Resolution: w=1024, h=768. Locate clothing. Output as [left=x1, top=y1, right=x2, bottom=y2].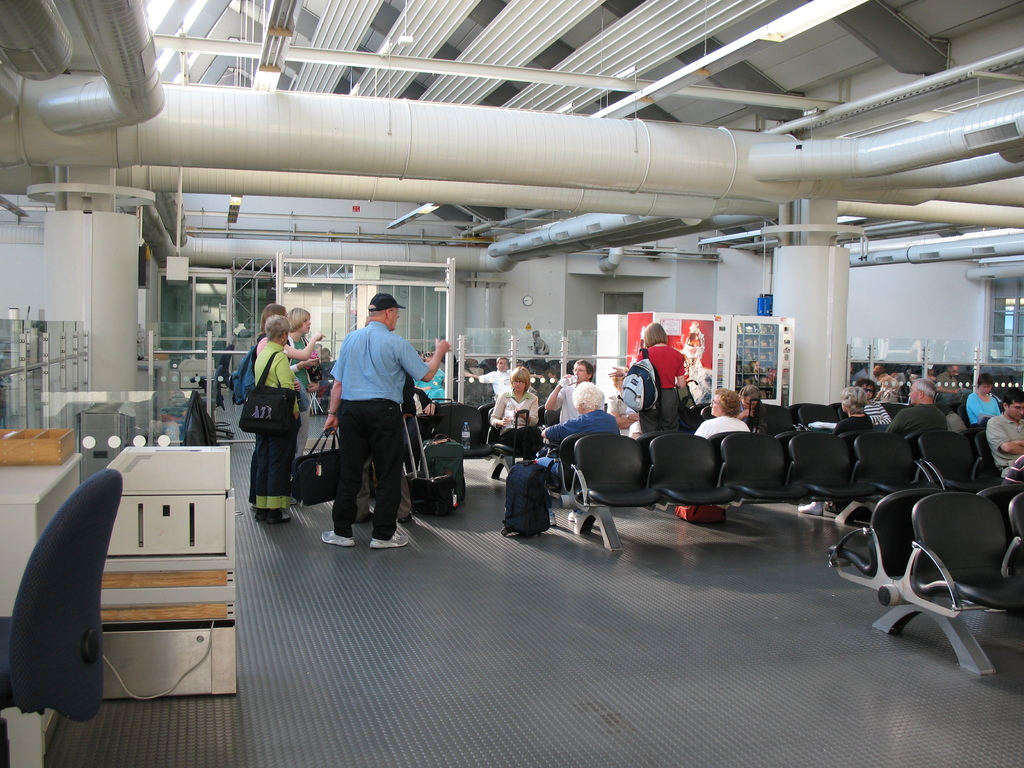
[left=852, top=369, right=871, bottom=382].
